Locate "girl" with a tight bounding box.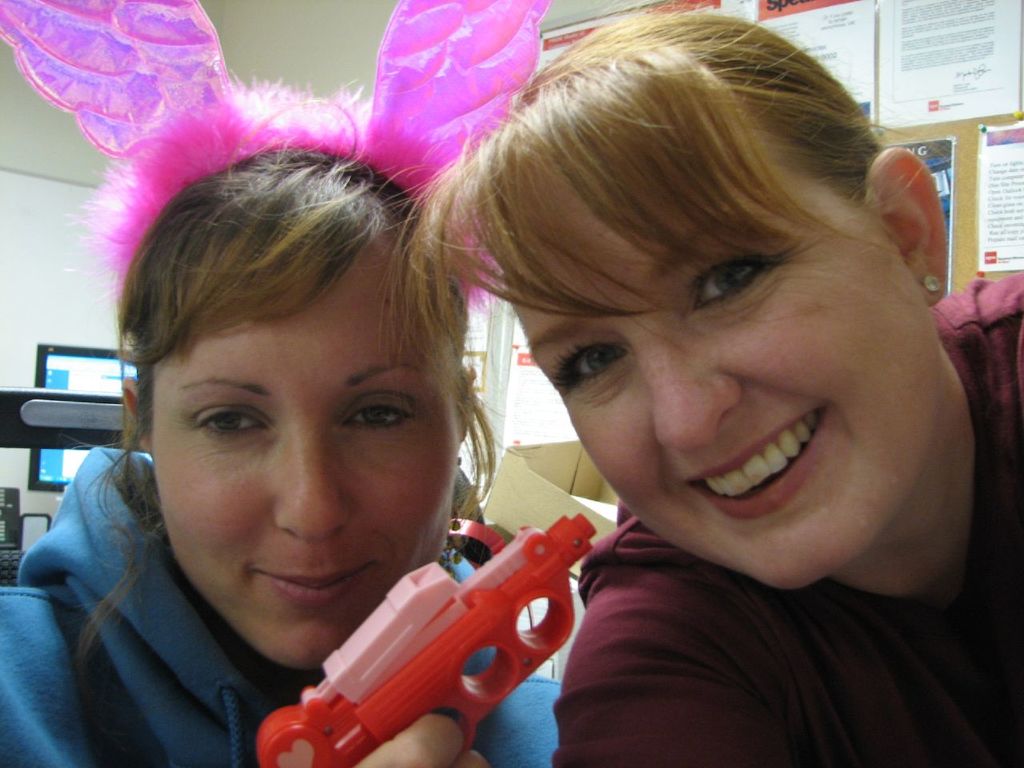
<box>0,0,557,767</box>.
